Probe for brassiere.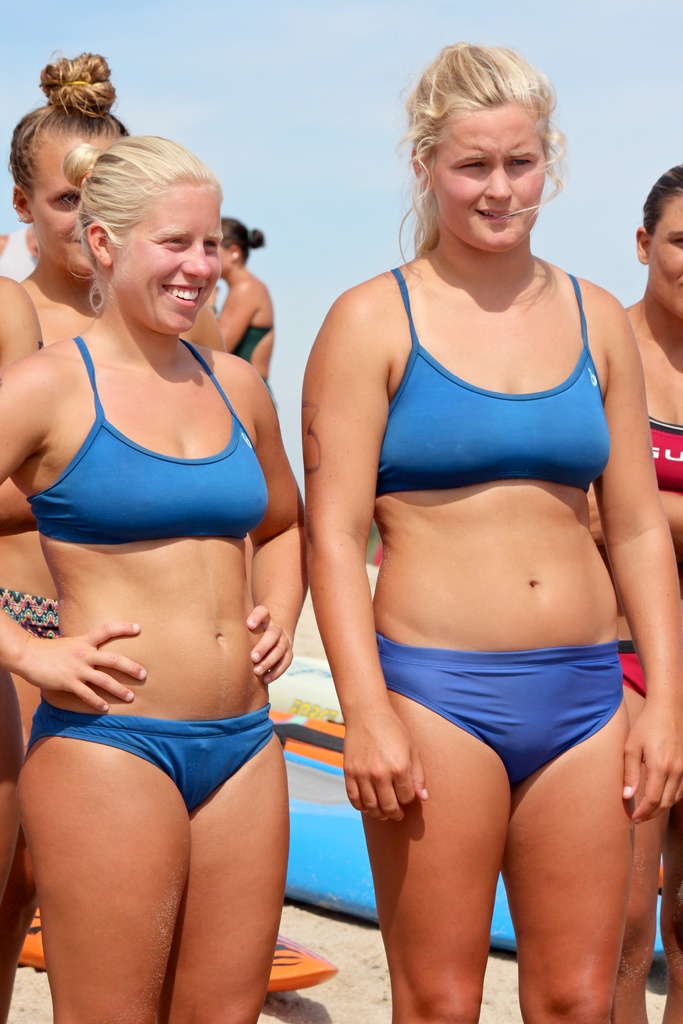
Probe result: [x1=652, y1=421, x2=682, y2=491].
